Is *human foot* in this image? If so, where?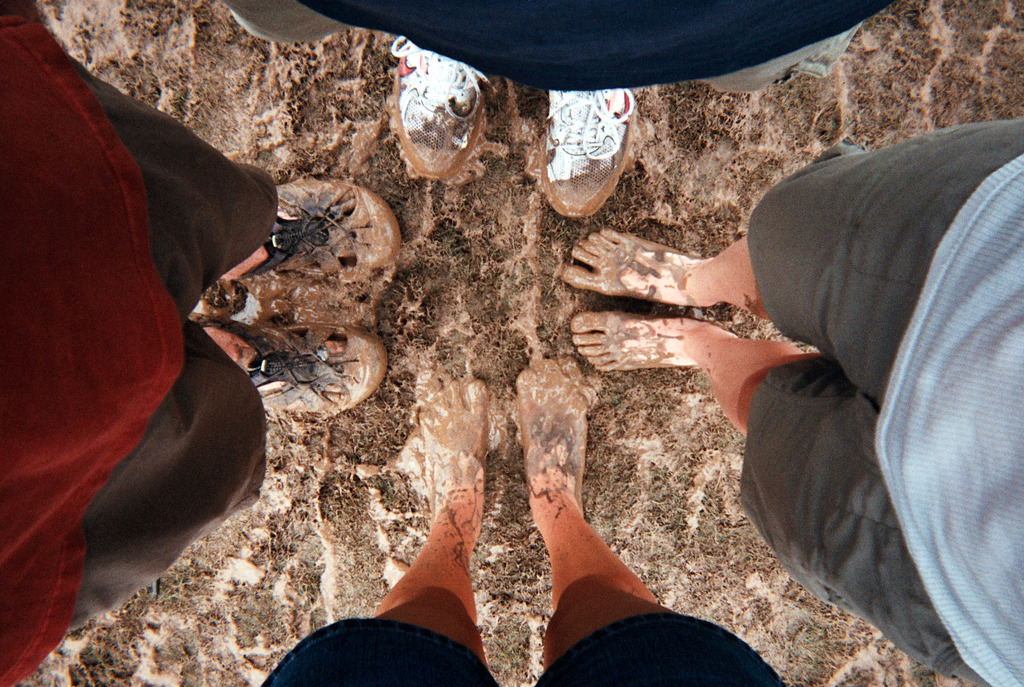
Yes, at [x1=540, y1=86, x2=636, y2=222].
